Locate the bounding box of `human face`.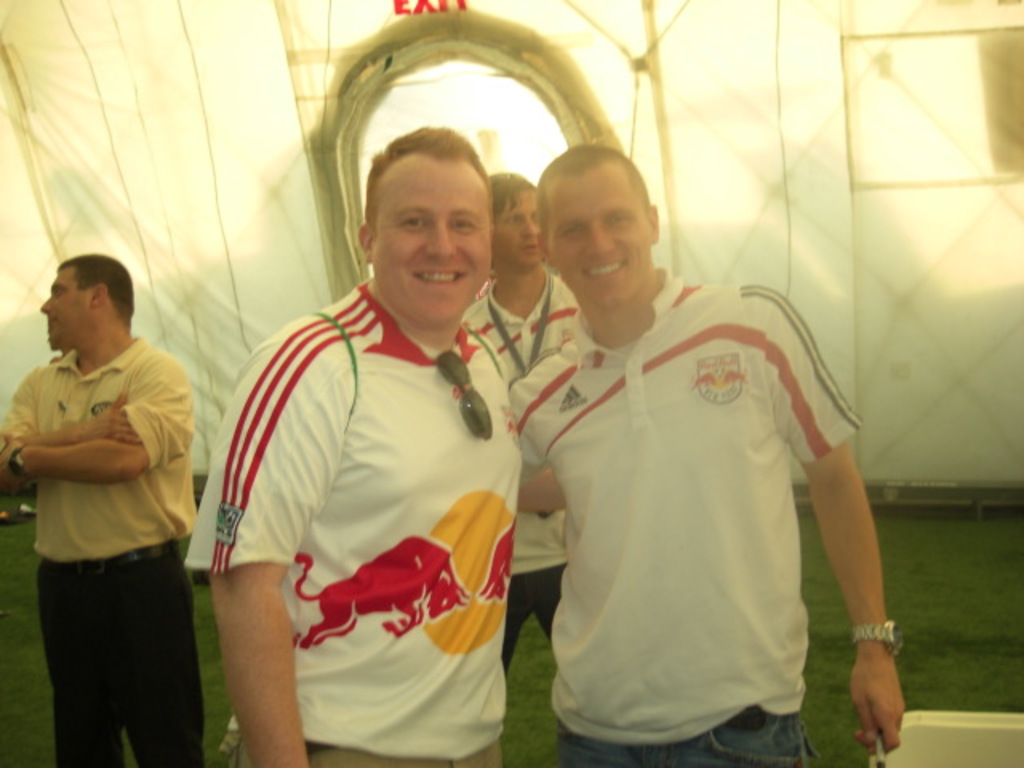
Bounding box: Rect(370, 150, 496, 326).
